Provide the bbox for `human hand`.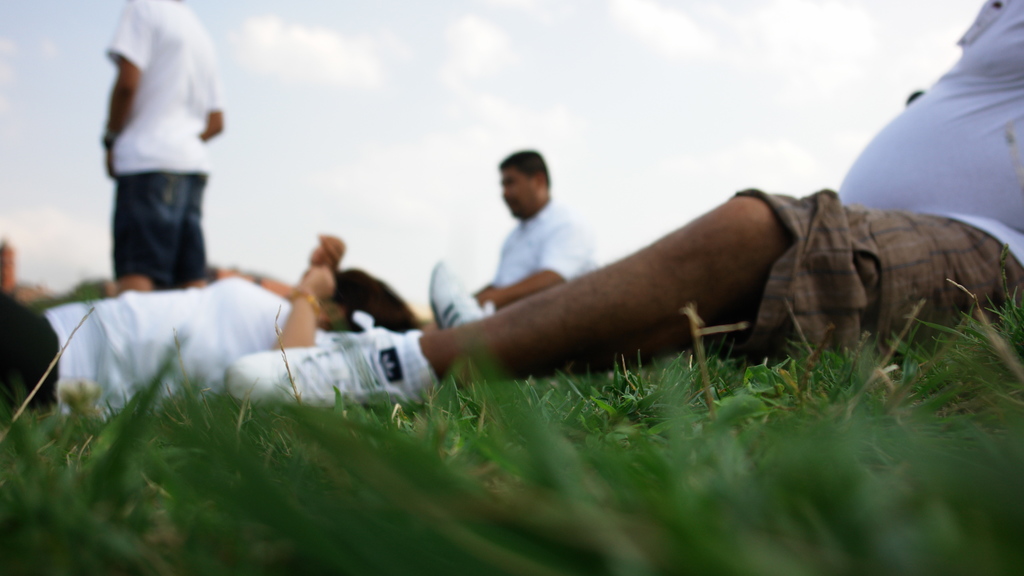
{"x1": 300, "y1": 263, "x2": 335, "y2": 303}.
